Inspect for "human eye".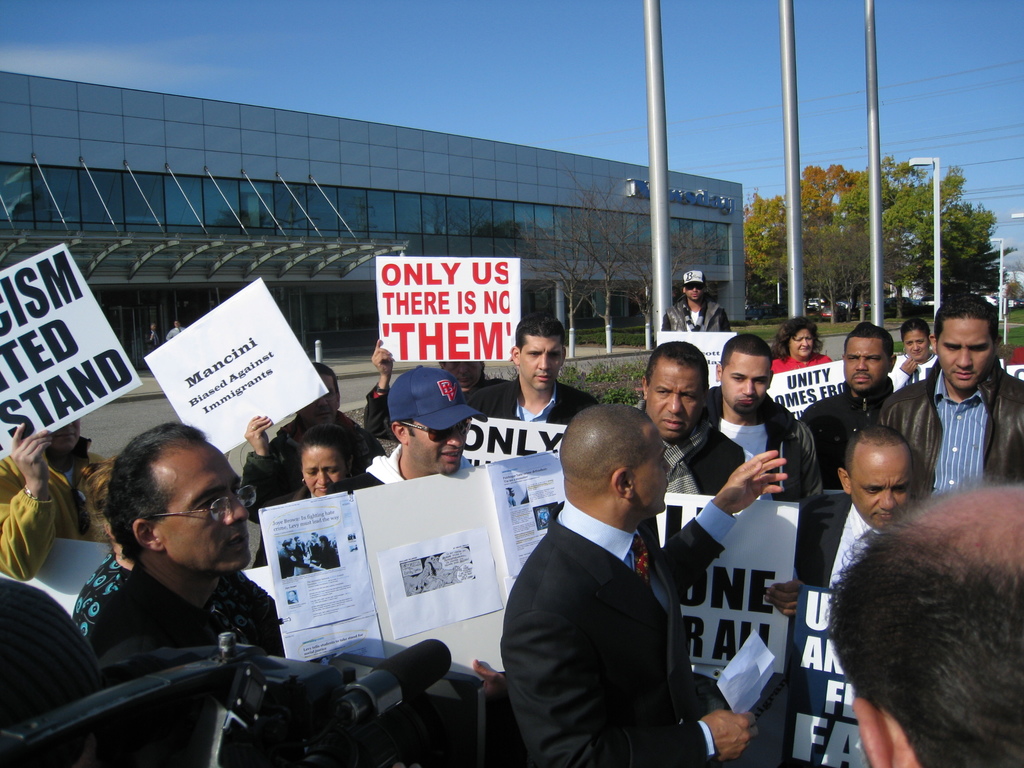
Inspection: [left=732, top=372, right=746, bottom=381].
